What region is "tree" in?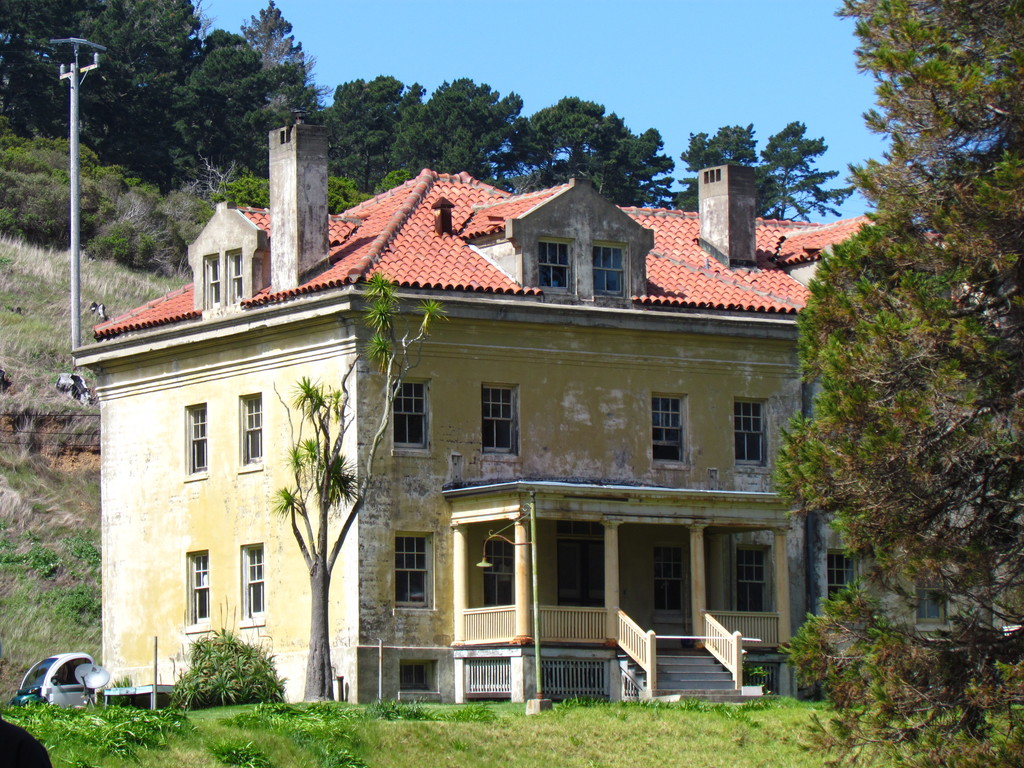
(669,125,770,213).
